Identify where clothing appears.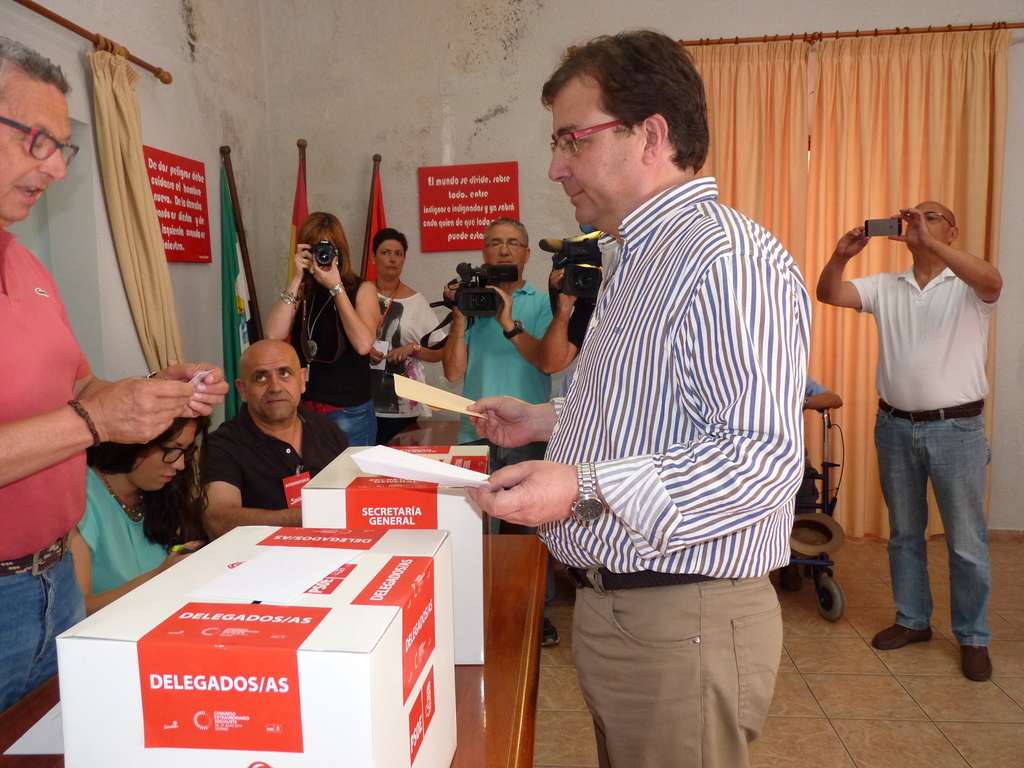
Appears at left=520, top=182, right=808, bottom=767.
